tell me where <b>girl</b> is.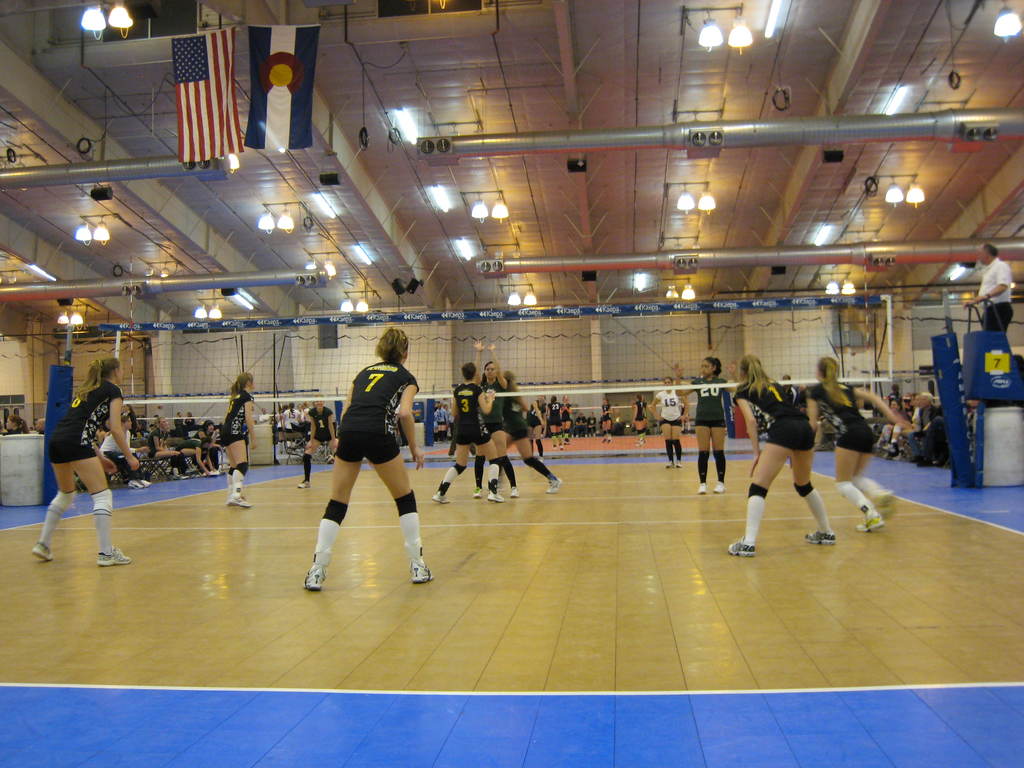
<b>girl</b> is at 150:415:195:479.
